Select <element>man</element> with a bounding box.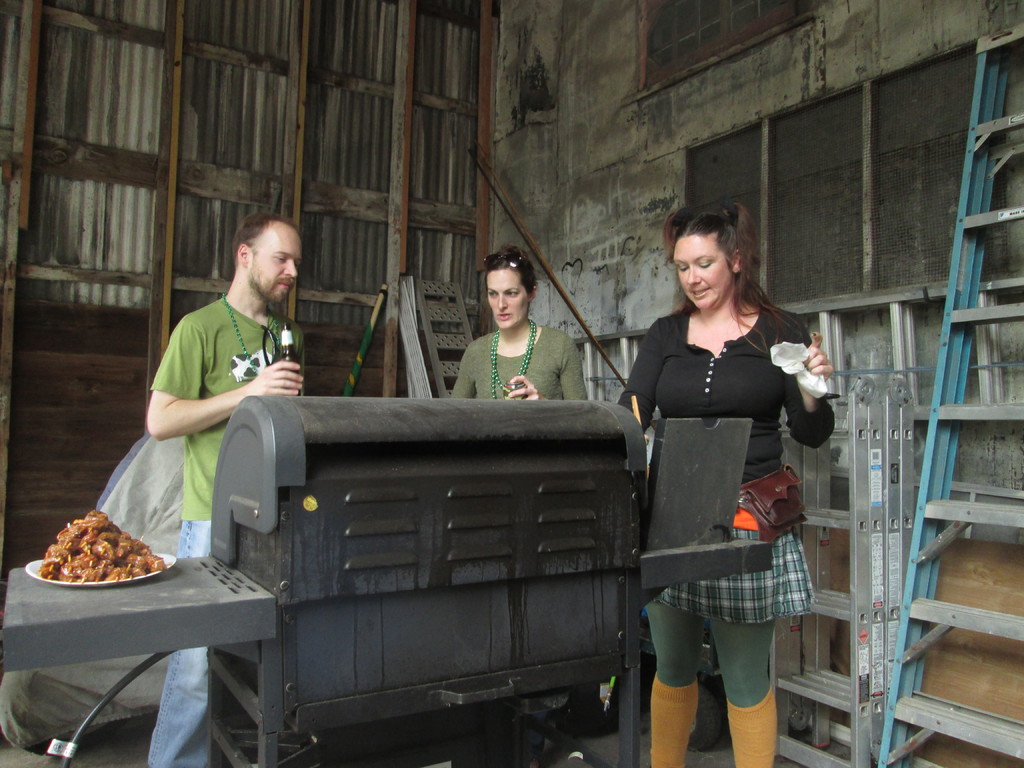
[147,215,308,767].
